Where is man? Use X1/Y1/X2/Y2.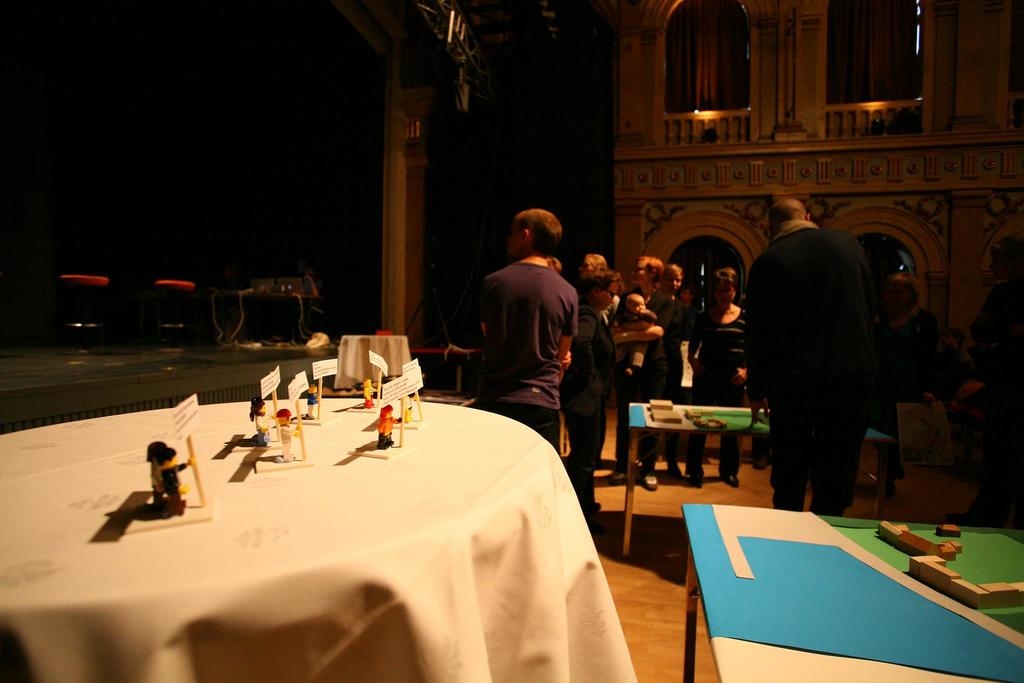
472/189/587/472.
